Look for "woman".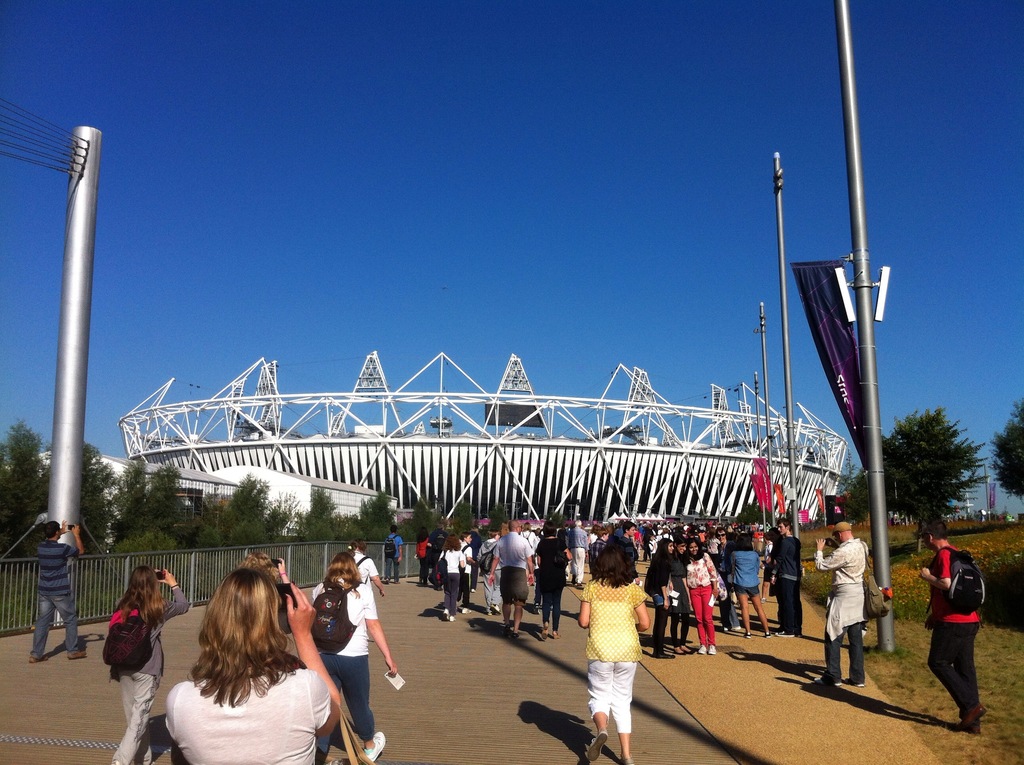
Found: [105, 563, 191, 764].
